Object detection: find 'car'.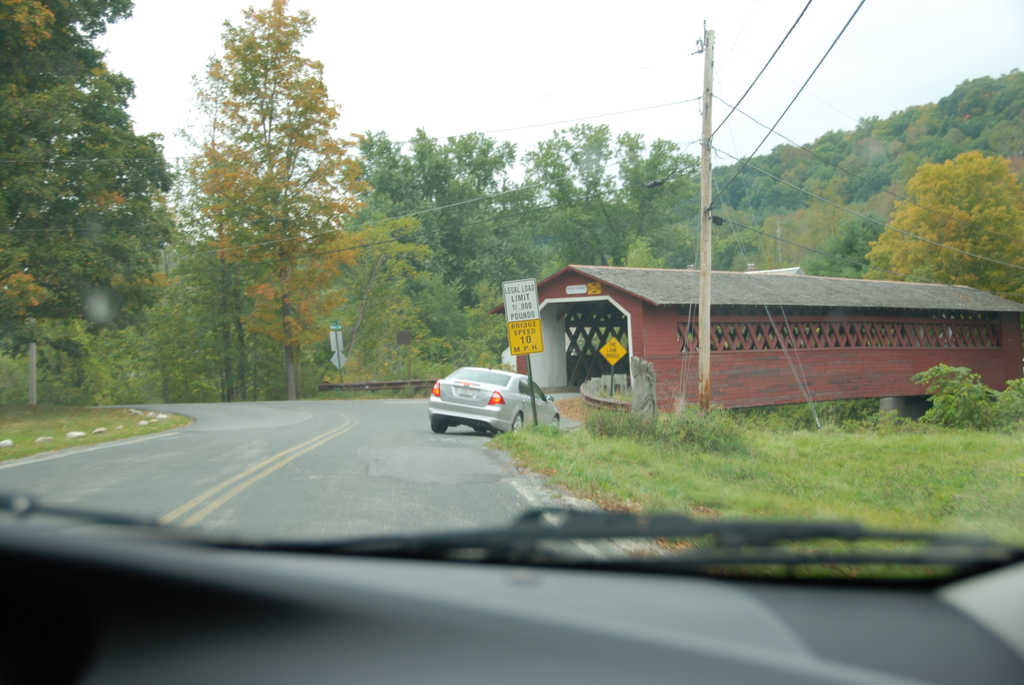
[0,0,1023,684].
